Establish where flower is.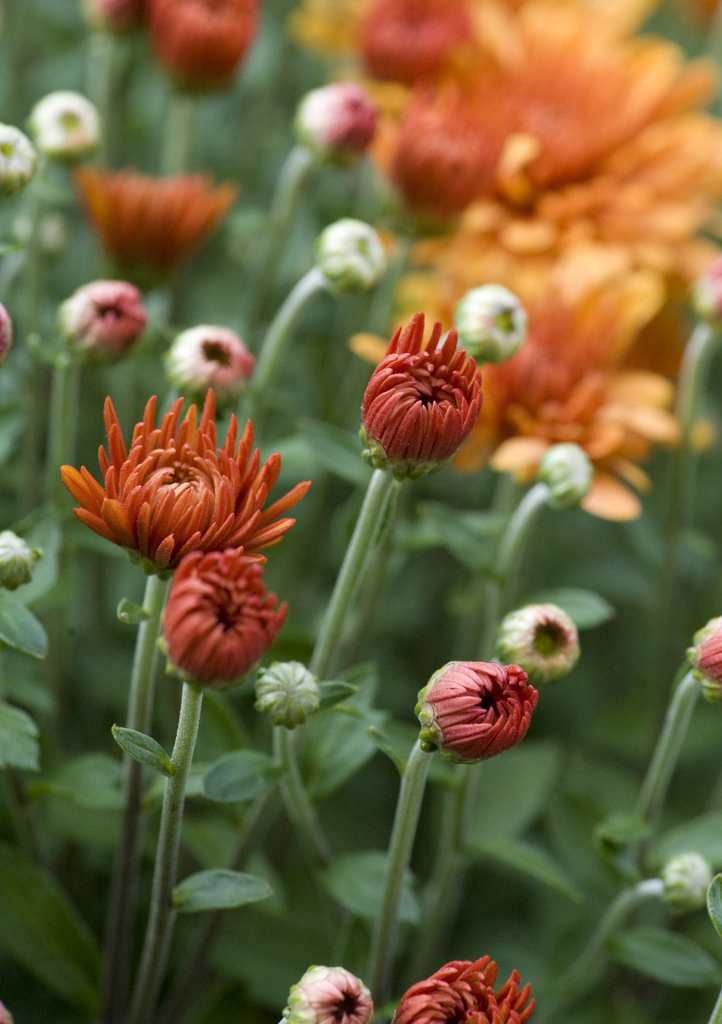
Established at BBox(499, 606, 588, 683).
